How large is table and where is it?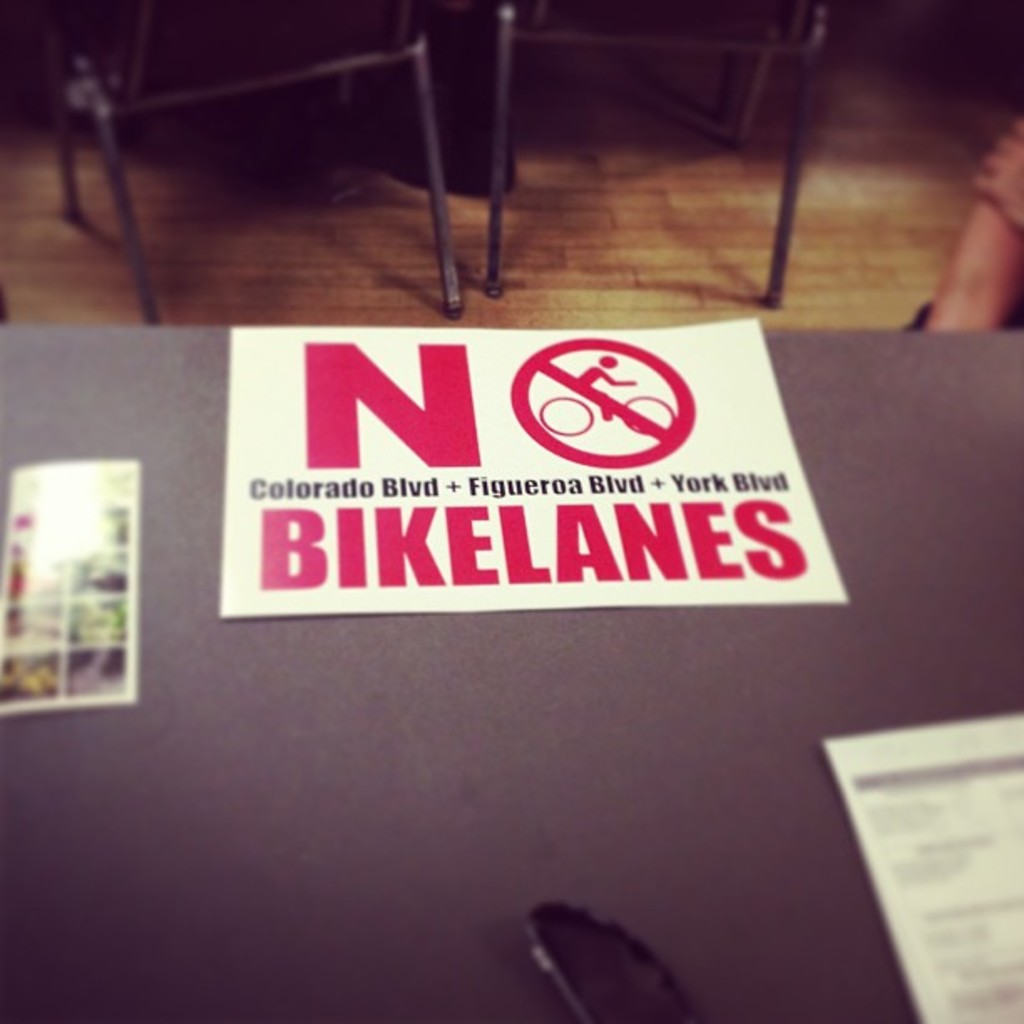
Bounding box: {"x1": 0, "y1": 320, "x2": 1022, "y2": 1022}.
